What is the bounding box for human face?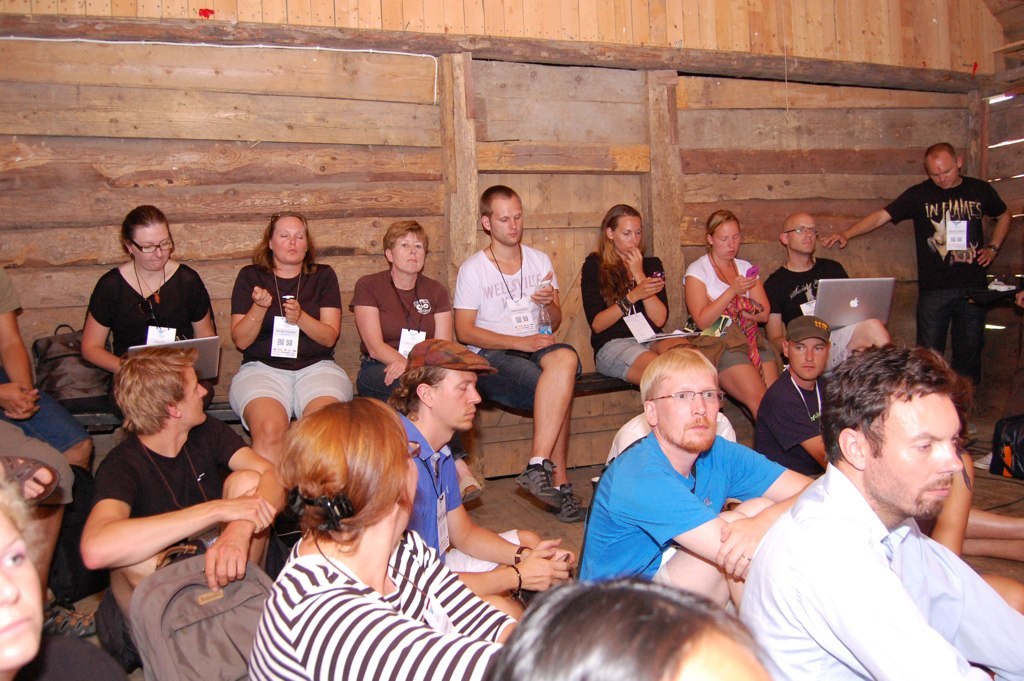
l=491, t=200, r=522, b=244.
